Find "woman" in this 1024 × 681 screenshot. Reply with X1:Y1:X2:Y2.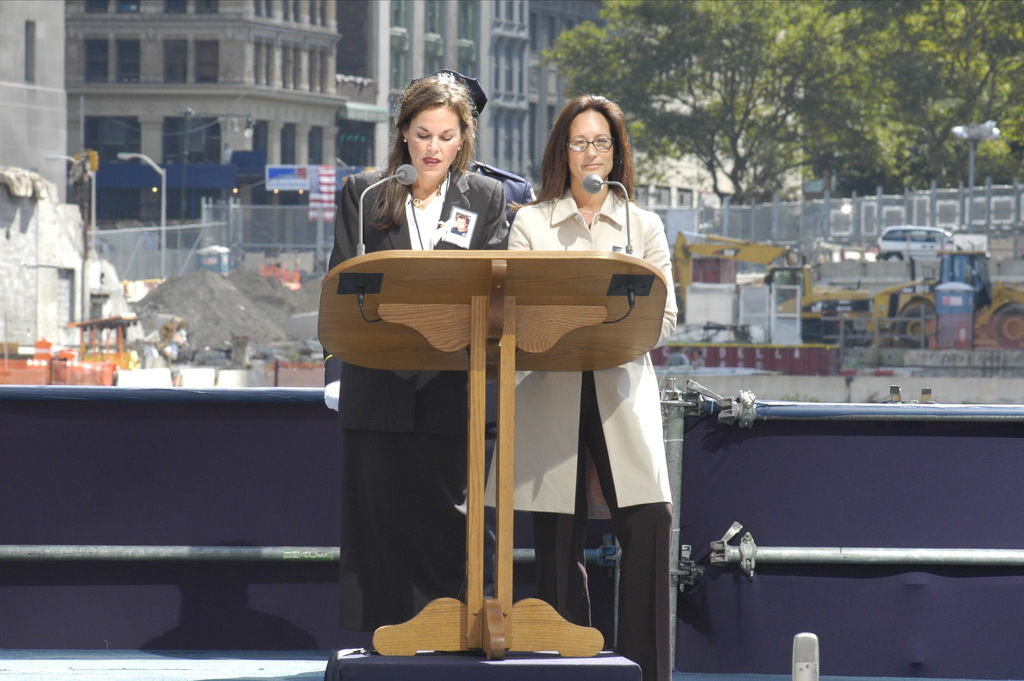
327:77:509:650.
